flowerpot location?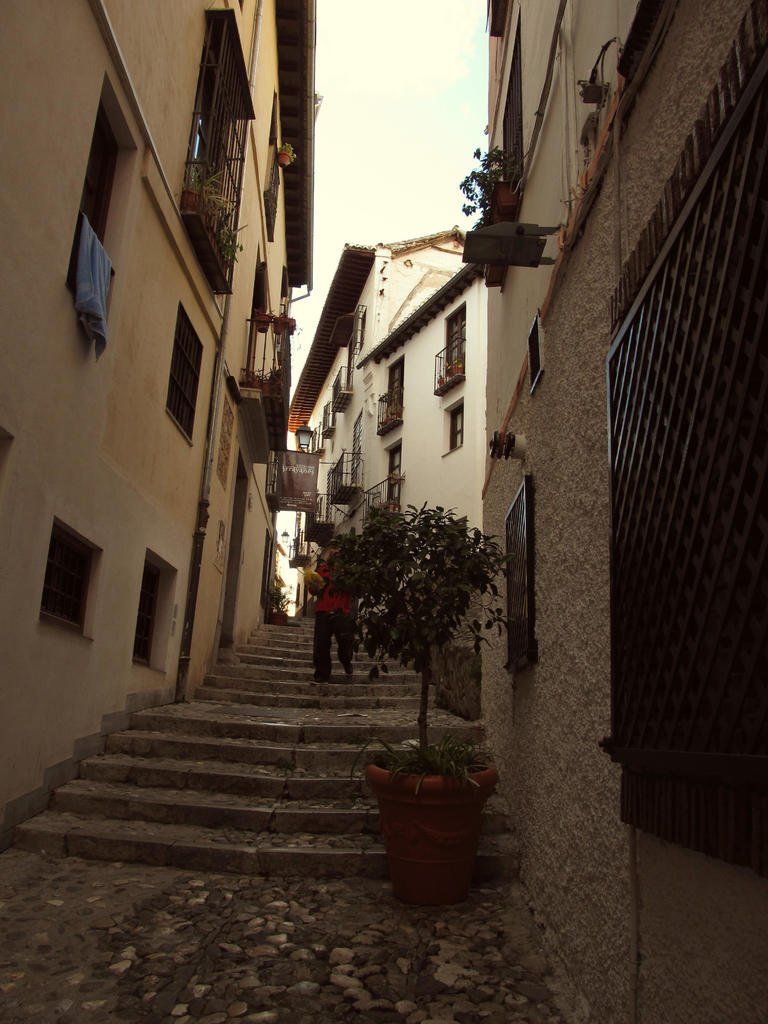
x1=436, y1=375, x2=452, y2=385
